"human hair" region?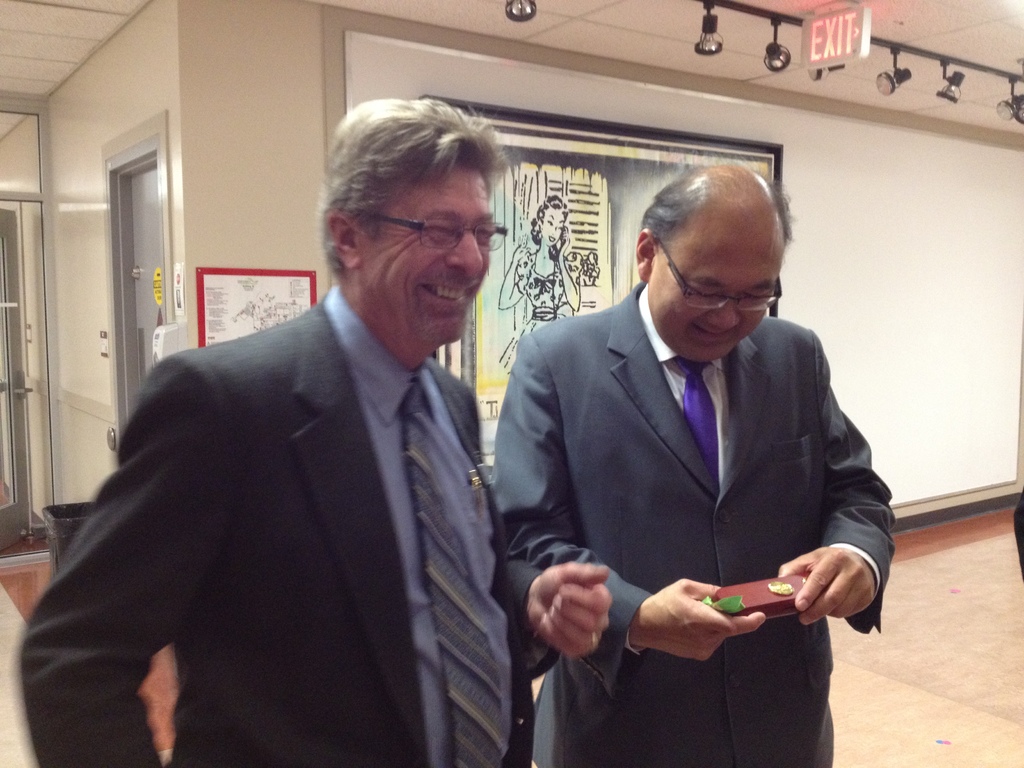
(left=641, top=179, right=794, bottom=244)
